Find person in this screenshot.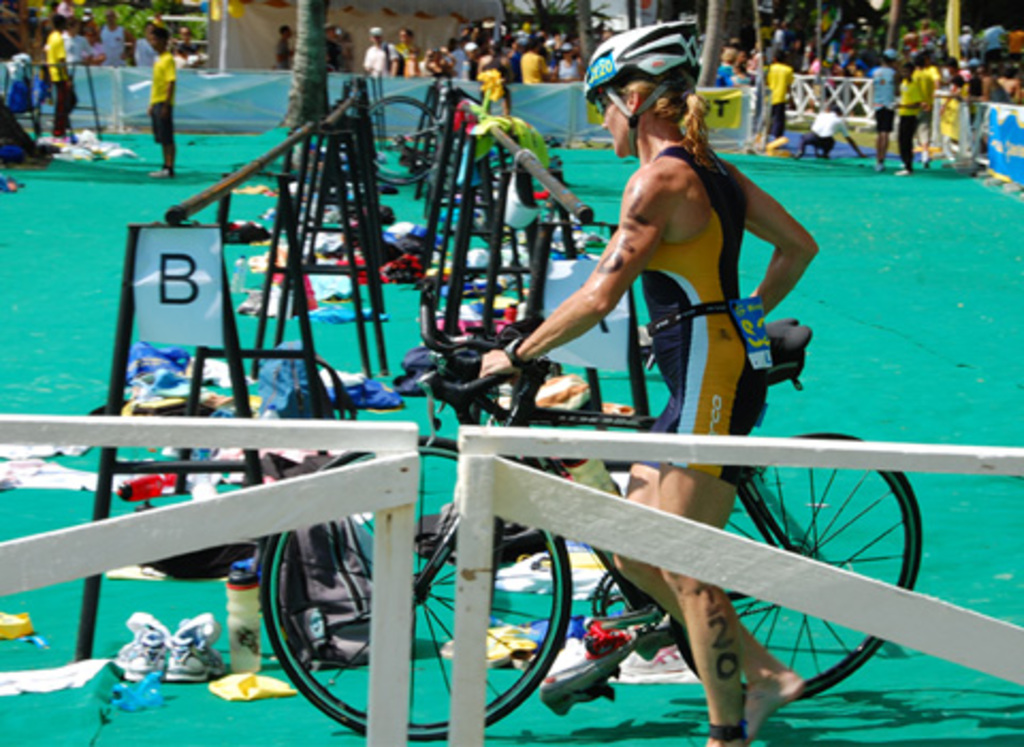
The bounding box for person is l=480, t=21, r=817, b=745.
